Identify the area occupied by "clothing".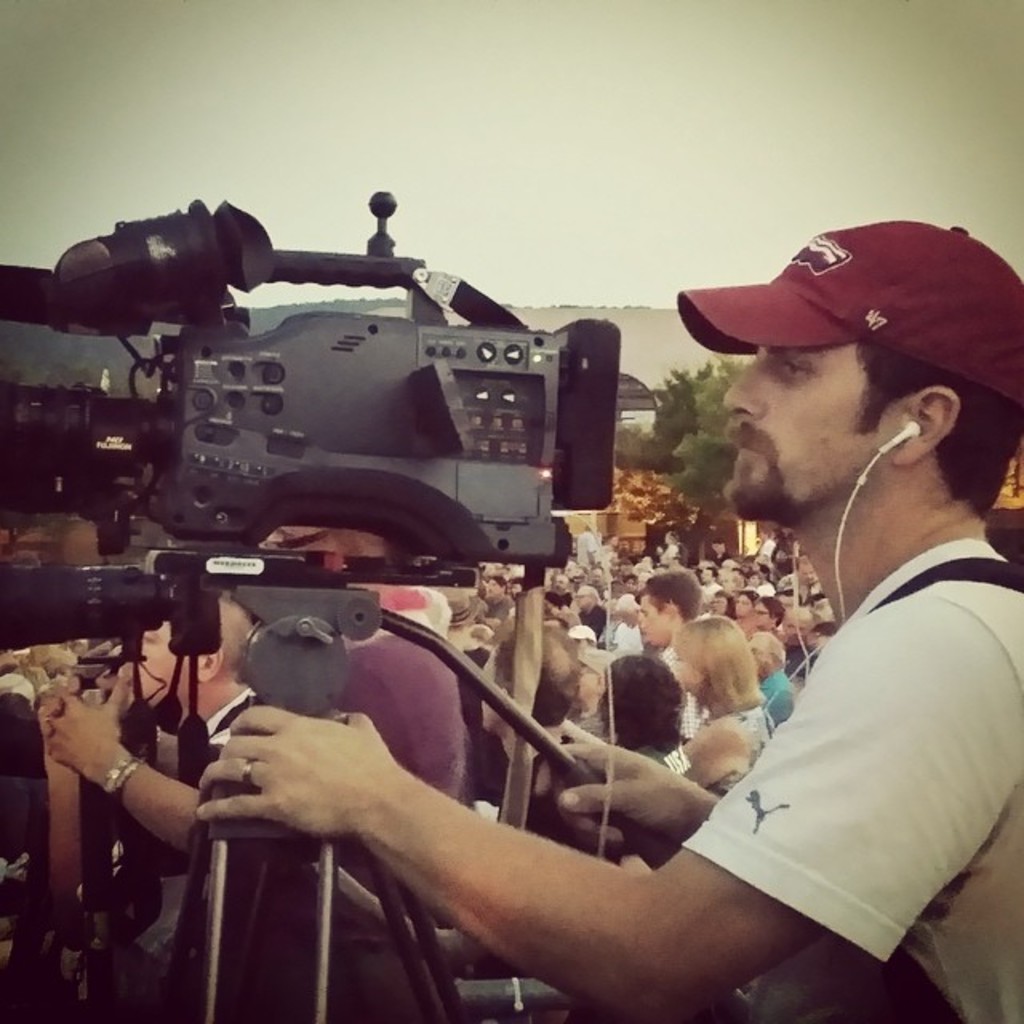
Area: 765/667/797/725.
